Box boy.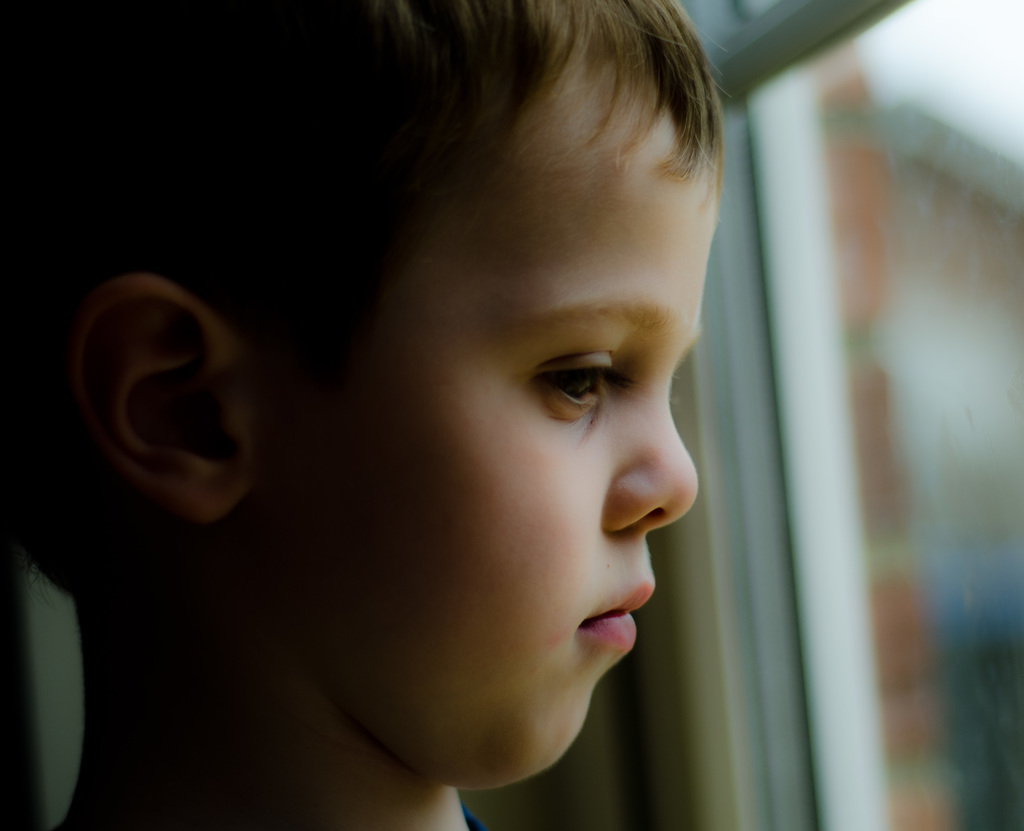
<box>101,0,800,830</box>.
